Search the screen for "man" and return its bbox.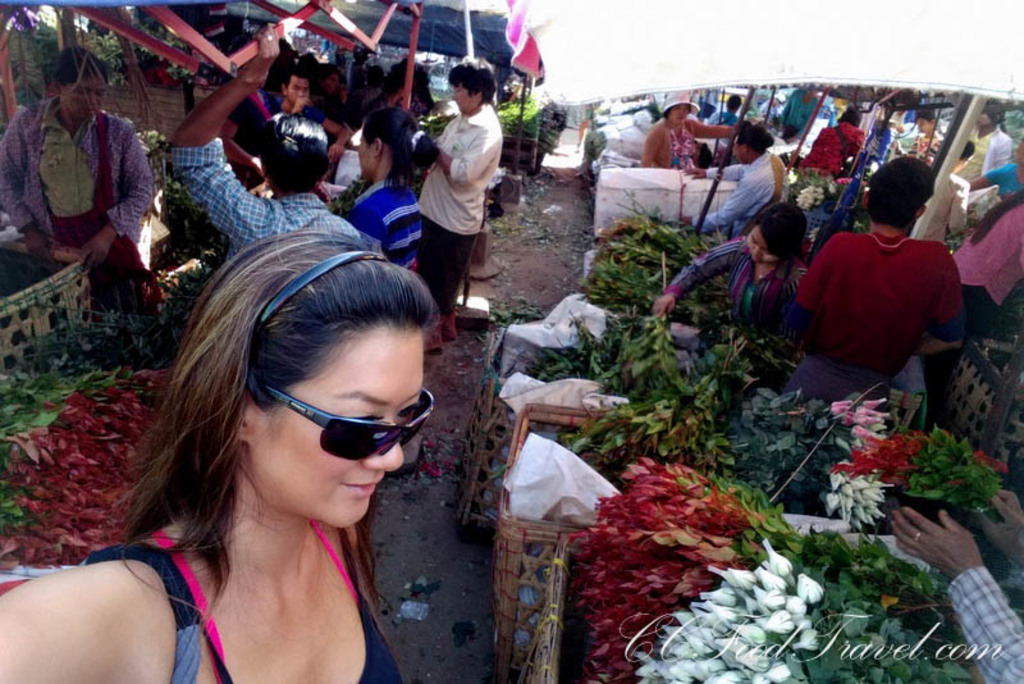
Found: [left=410, top=53, right=507, bottom=347].
